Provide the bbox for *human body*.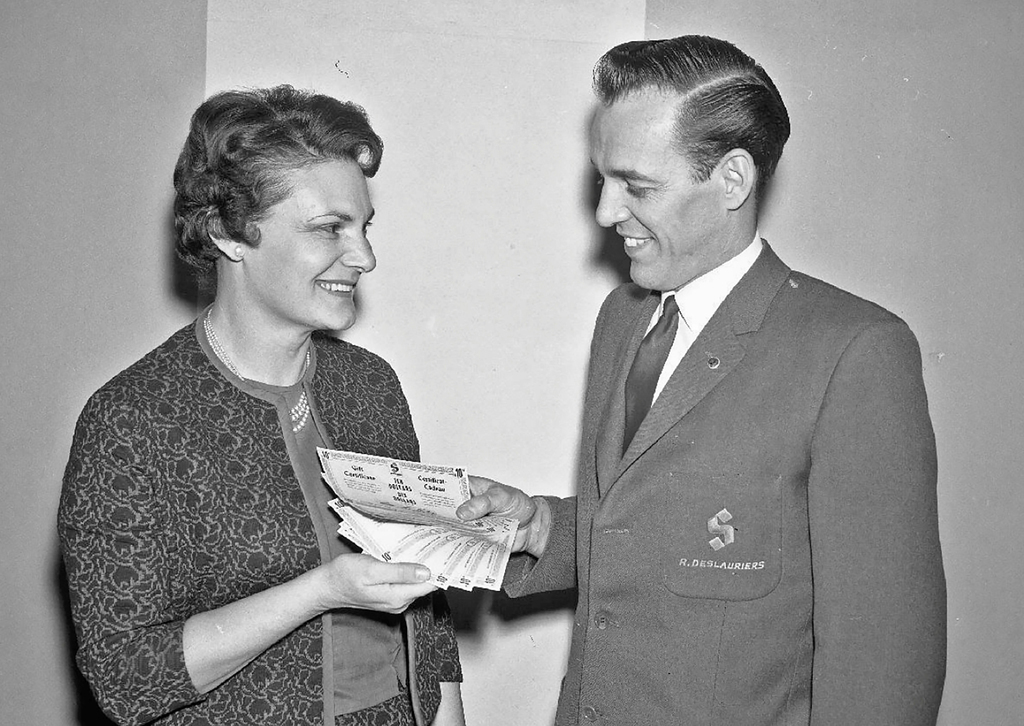
select_region(355, 236, 957, 709).
